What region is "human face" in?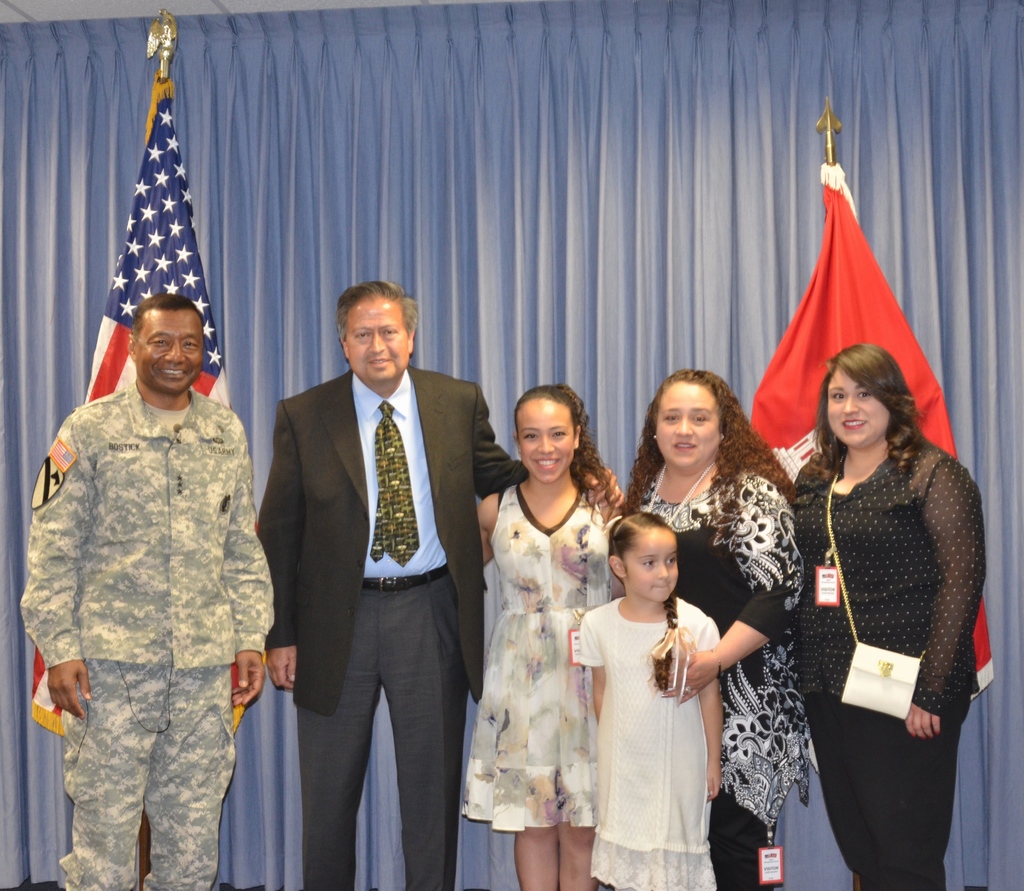
[828,371,888,448].
